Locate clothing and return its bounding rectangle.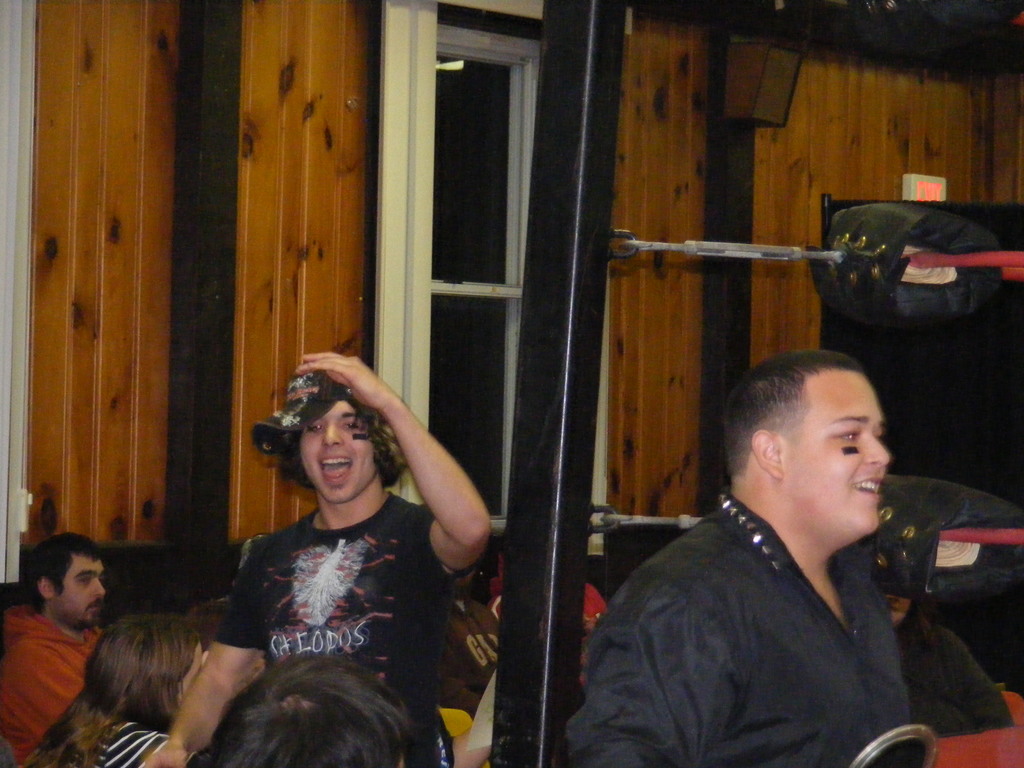
bbox=[565, 492, 973, 764].
